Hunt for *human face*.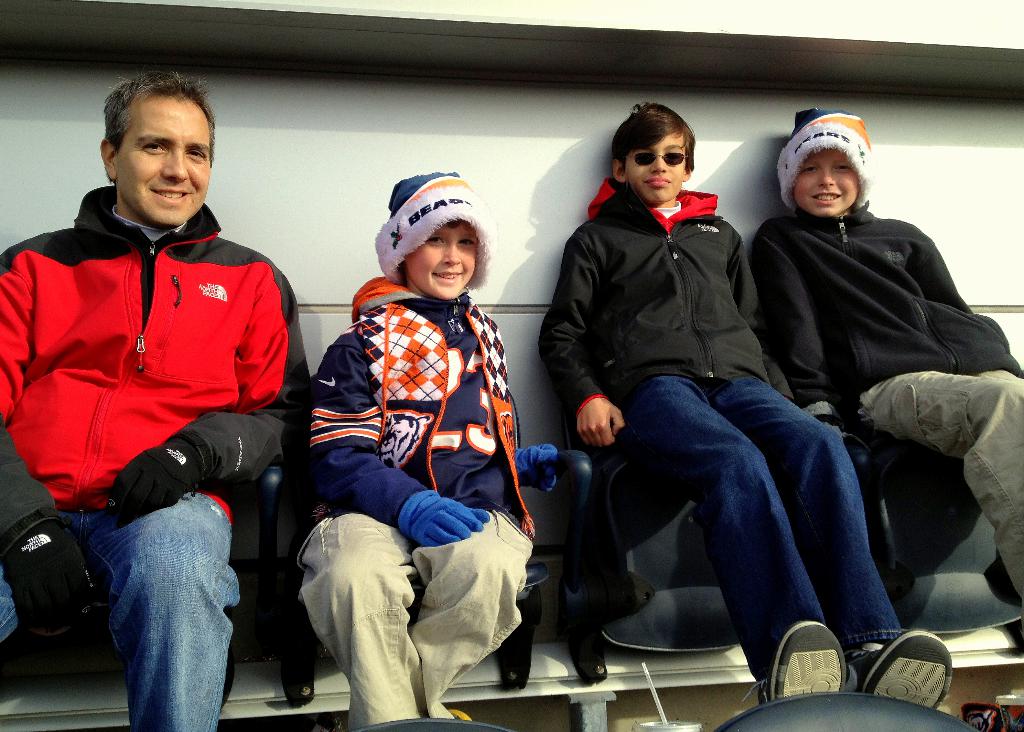
Hunted down at x1=114 y1=95 x2=209 y2=225.
